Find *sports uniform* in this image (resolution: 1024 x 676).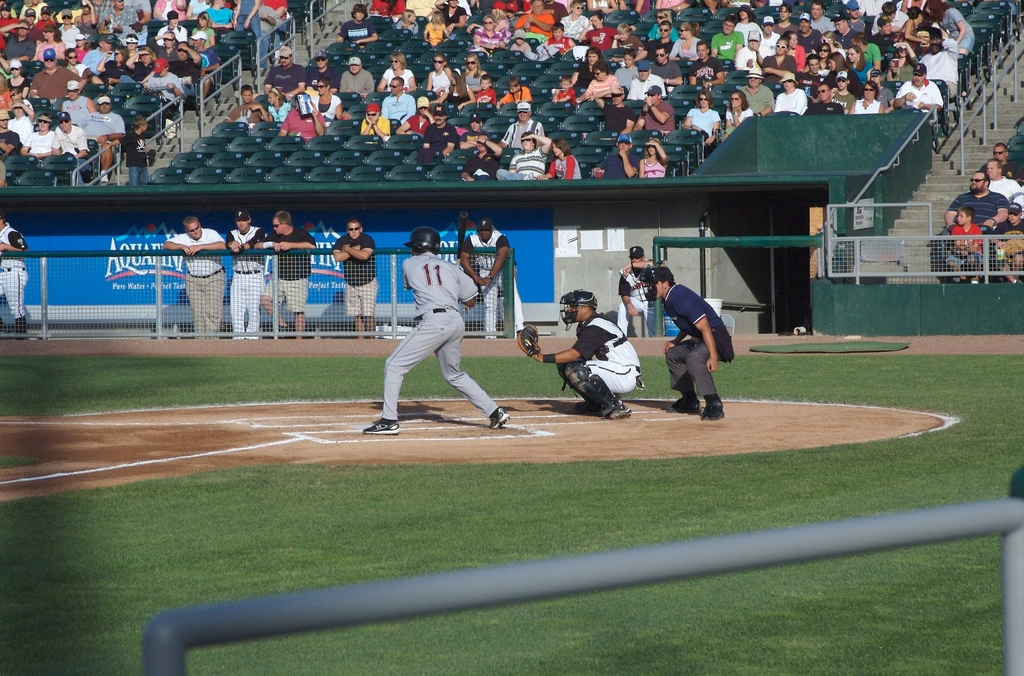
crop(364, 233, 511, 438).
